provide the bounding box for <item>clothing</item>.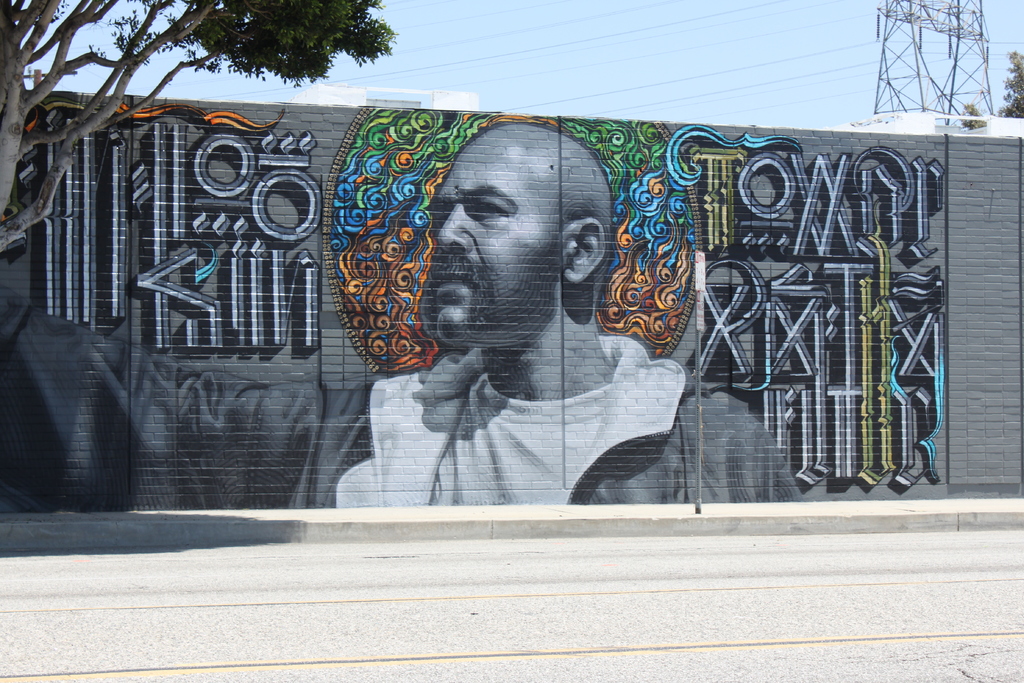
0 323 806 507.
